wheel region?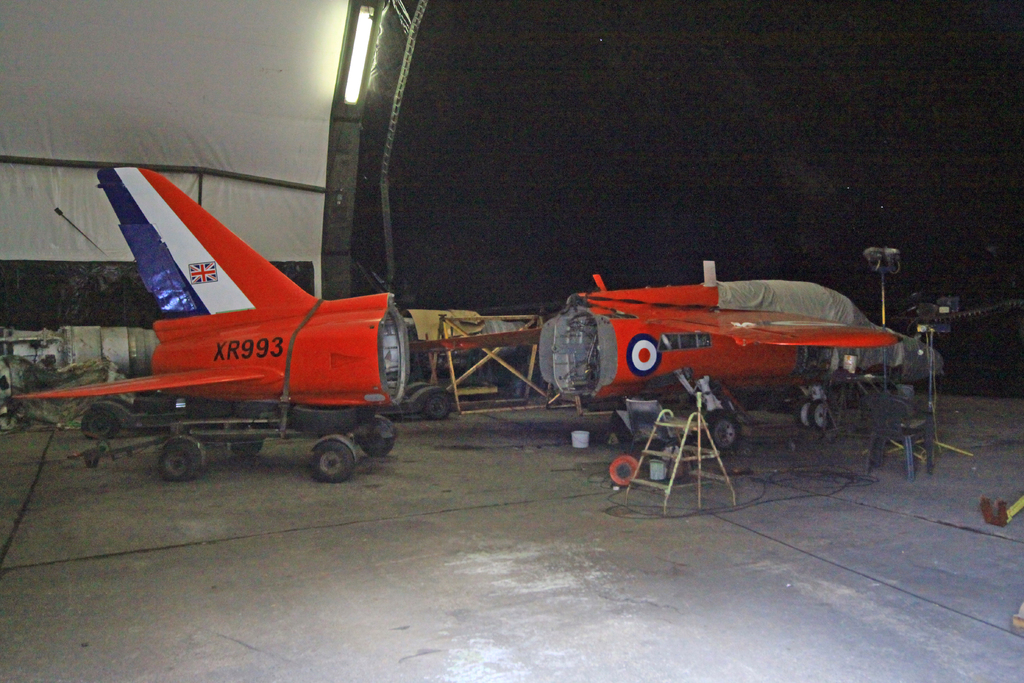
bbox(131, 427, 205, 493)
